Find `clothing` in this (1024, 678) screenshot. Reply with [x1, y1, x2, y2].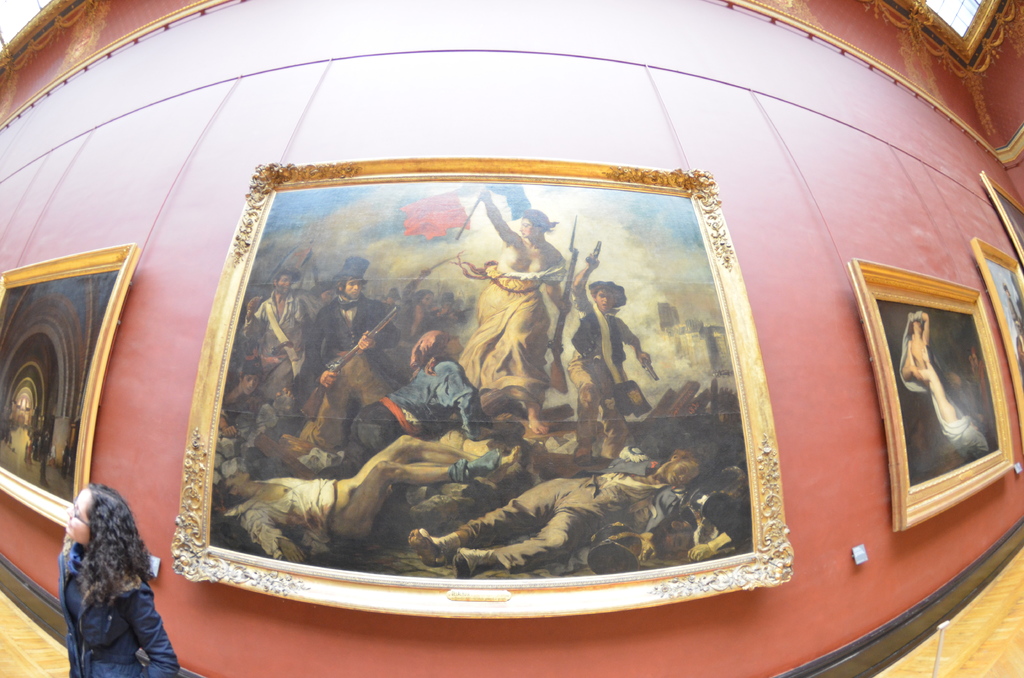
[460, 465, 671, 571].
